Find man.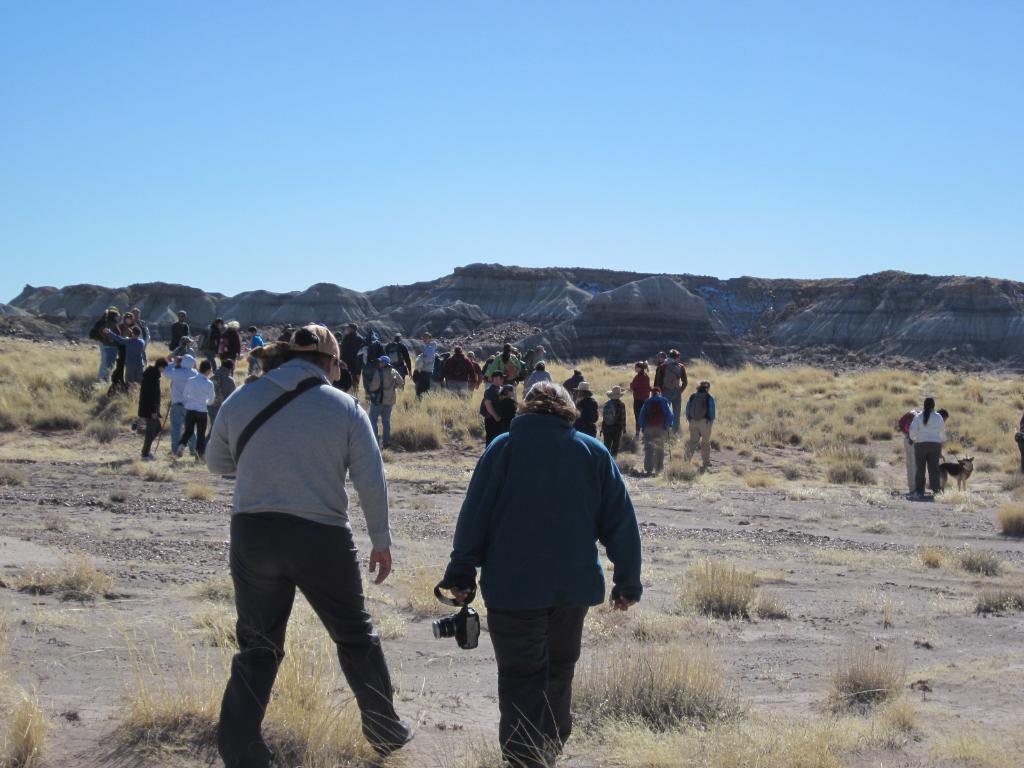
{"left": 242, "top": 325, "right": 263, "bottom": 376}.
